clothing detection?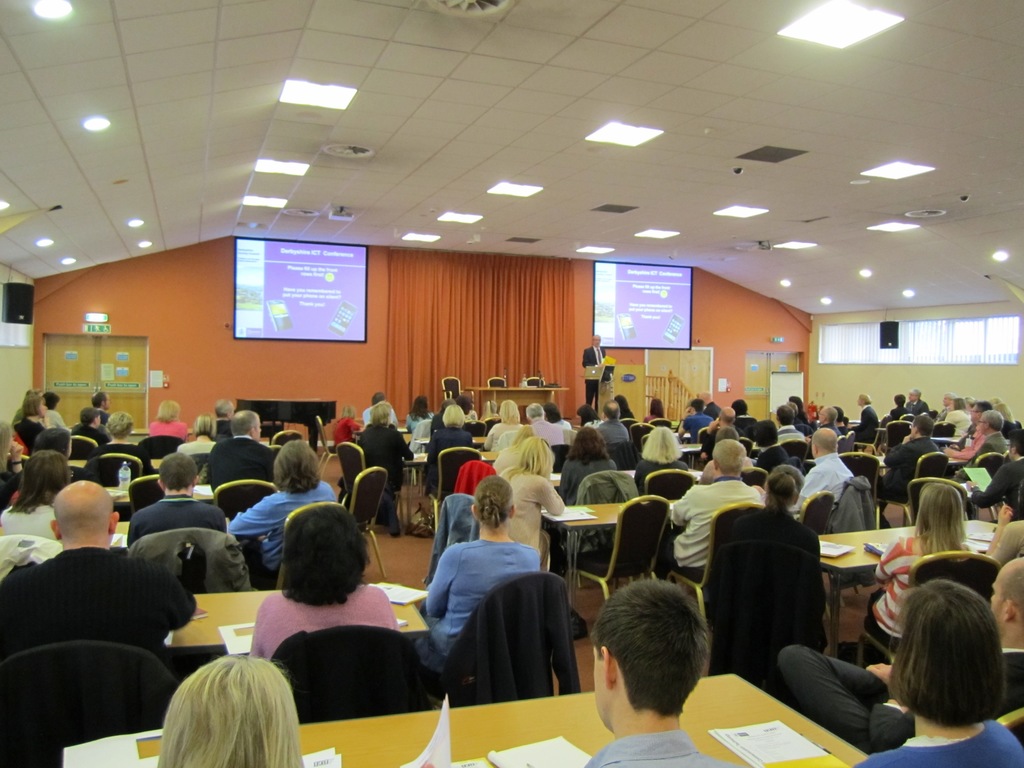
[585,730,745,767]
